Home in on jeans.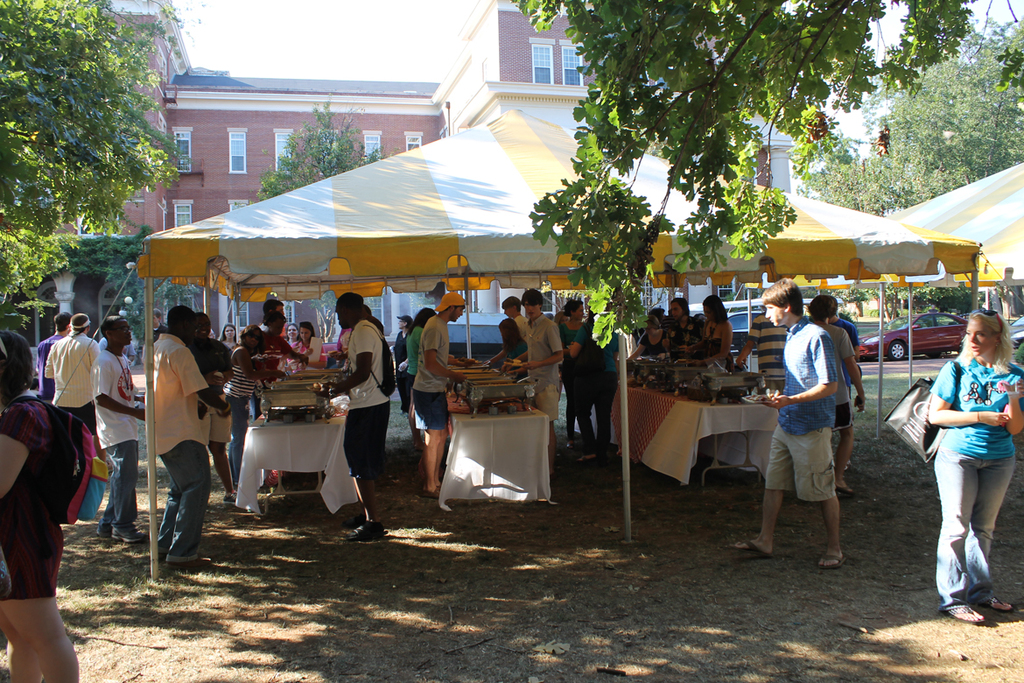
Homed in at x1=576, y1=371, x2=620, y2=461.
